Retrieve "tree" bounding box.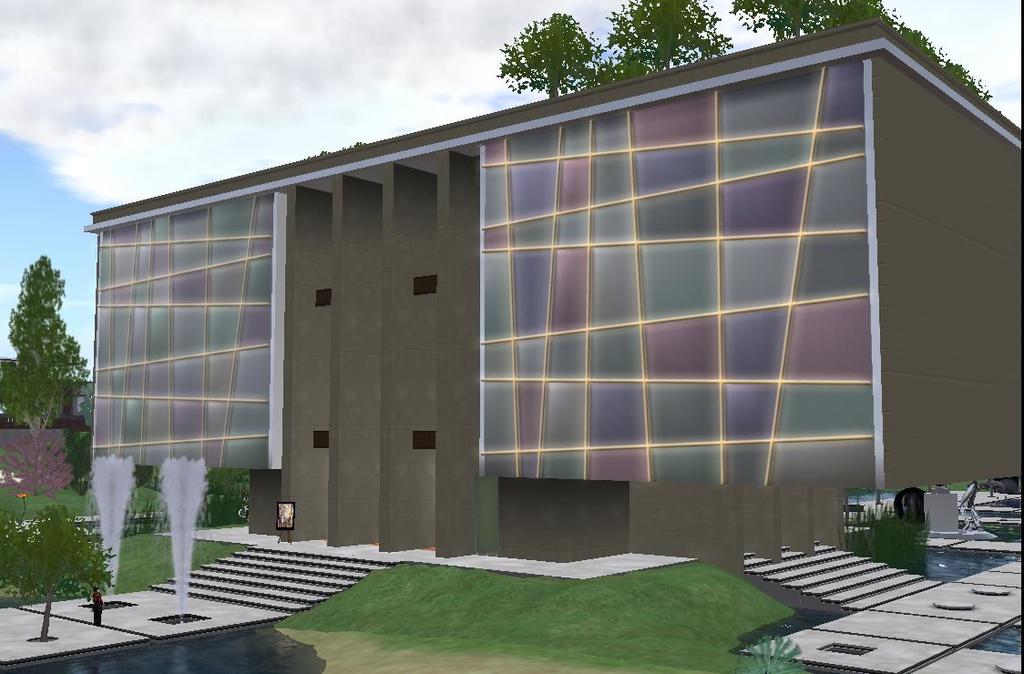
Bounding box: <region>896, 26, 992, 101</region>.
